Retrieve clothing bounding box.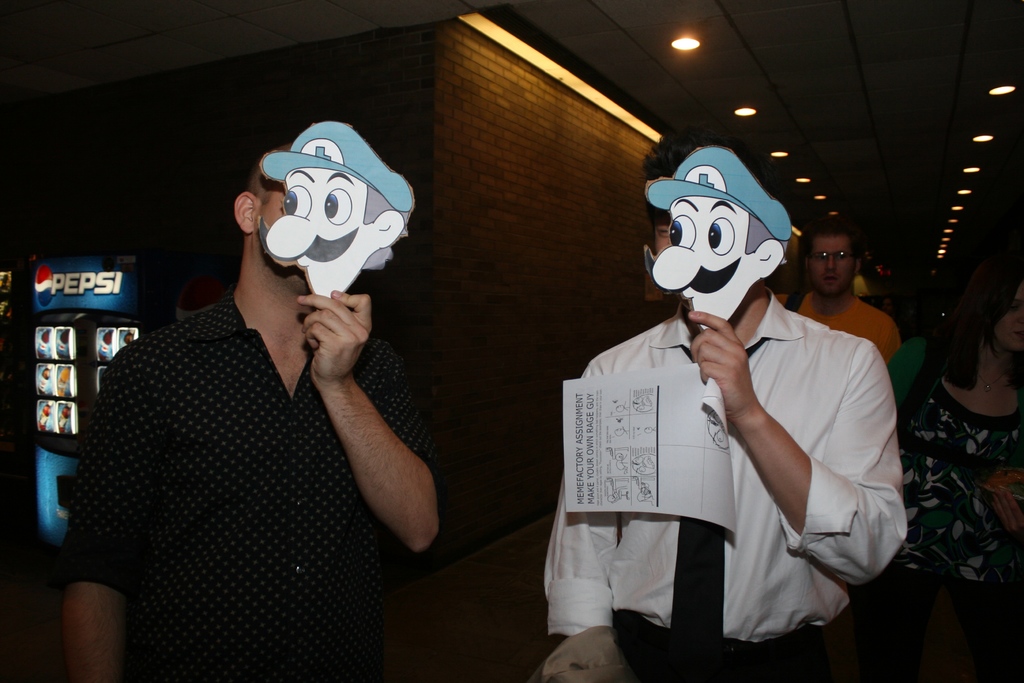
Bounding box: [x1=543, y1=298, x2=909, y2=682].
